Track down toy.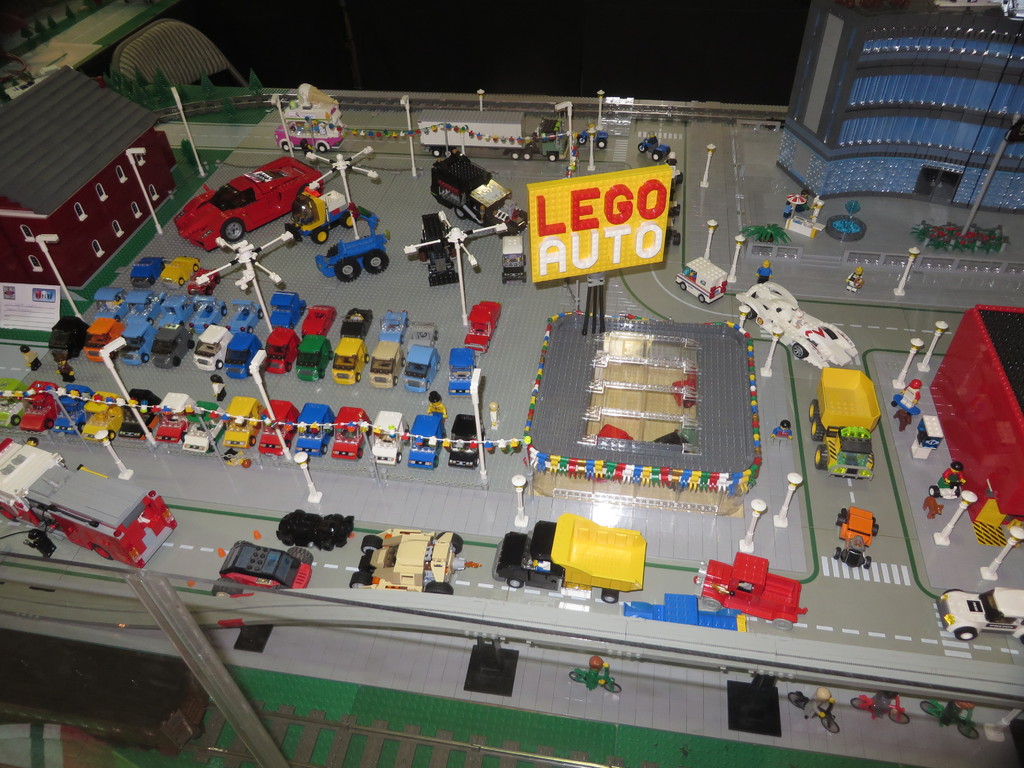
Tracked to 316, 232, 388, 284.
